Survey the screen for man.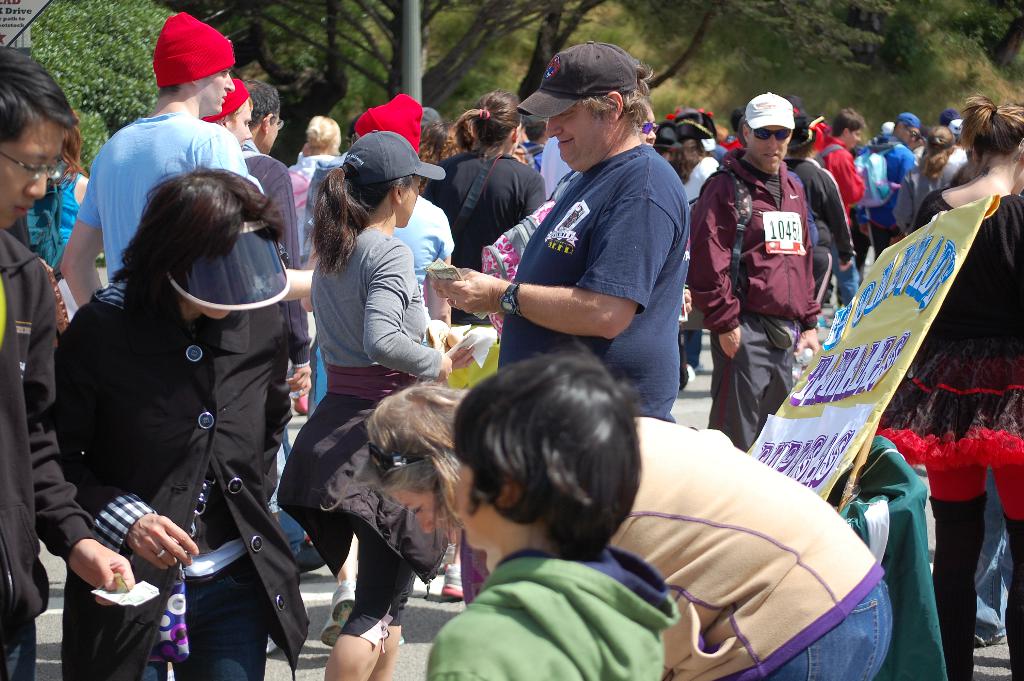
Survey found: <region>813, 103, 871, 229</region>.
